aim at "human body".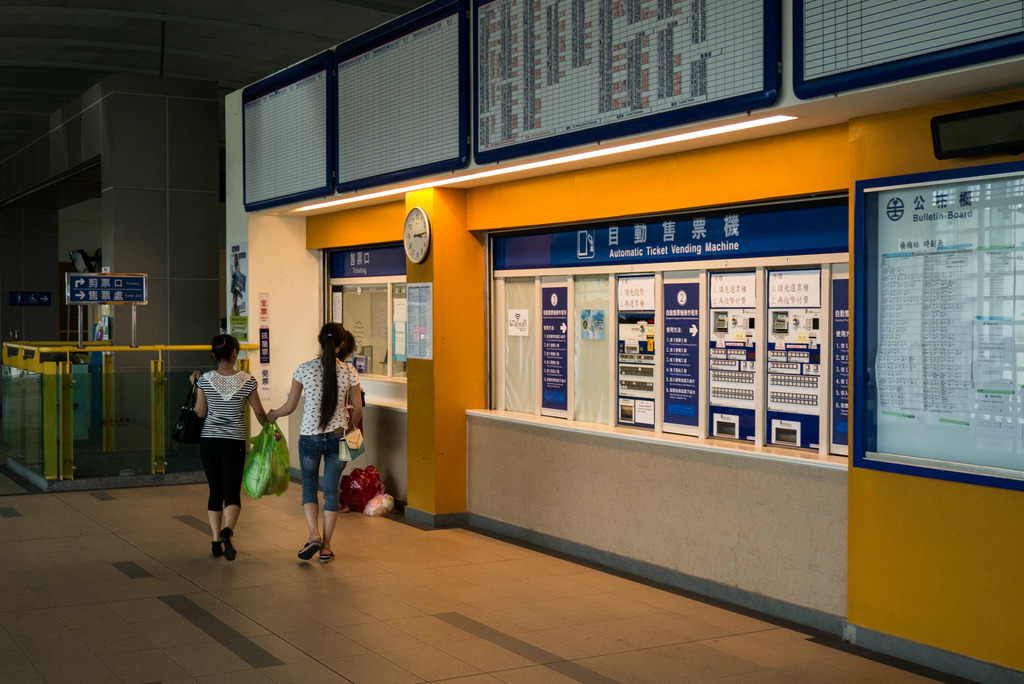
Aimed at locate(170, 333, 259, 564).
